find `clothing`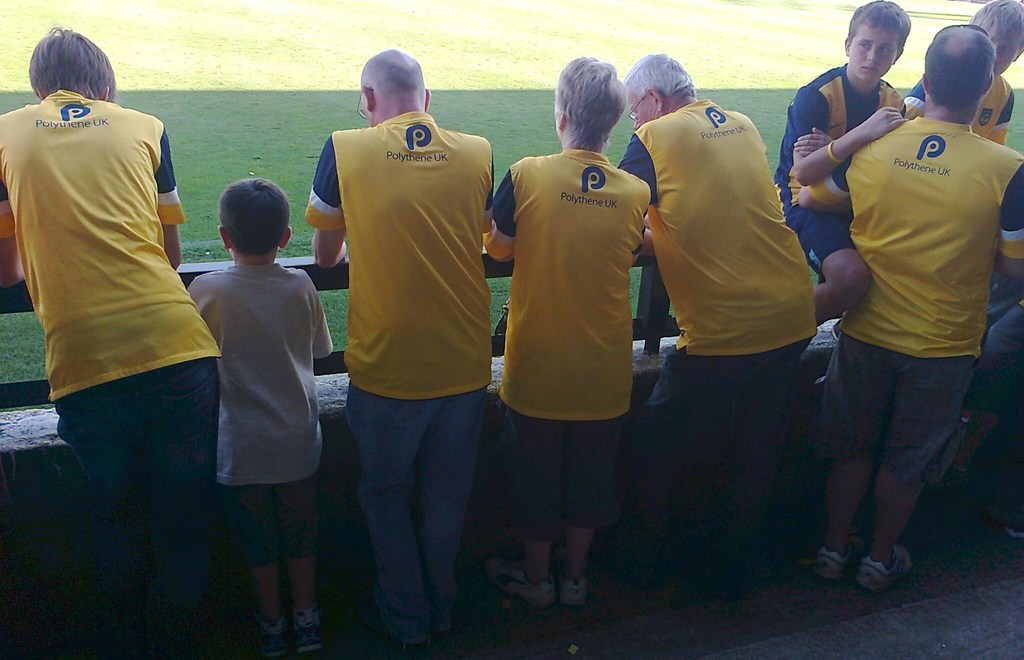
rect(187, 260, 333, 565)
